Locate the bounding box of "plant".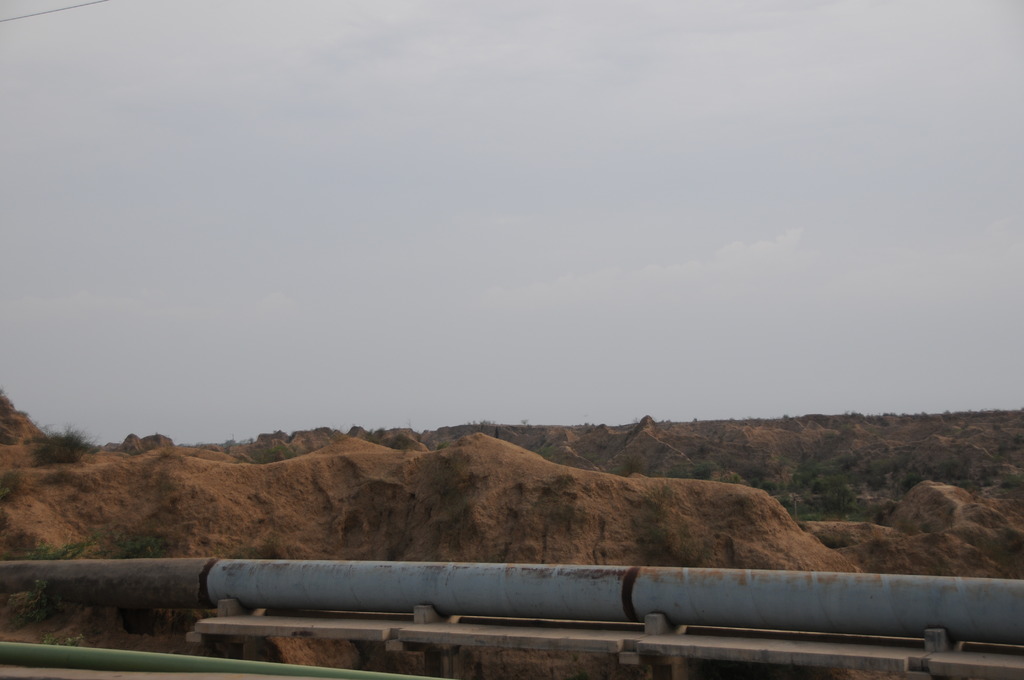
Bounding box: [28, 533, 86, 563].
